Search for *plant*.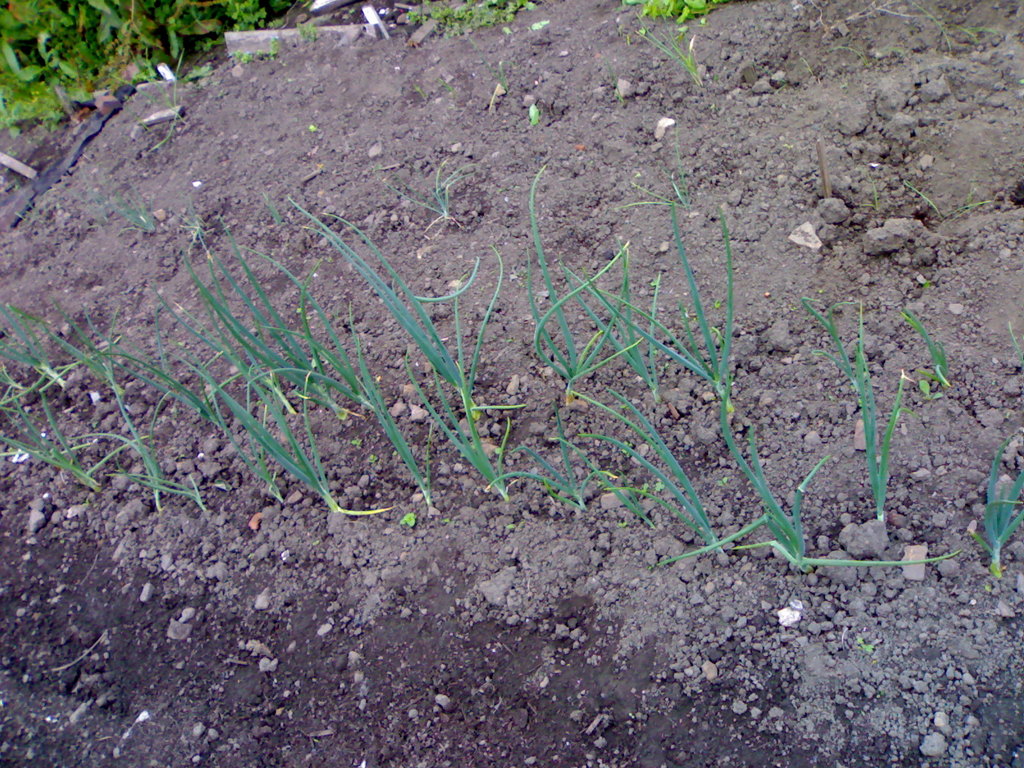
Found at <box>943,428,1023,586</box>.
